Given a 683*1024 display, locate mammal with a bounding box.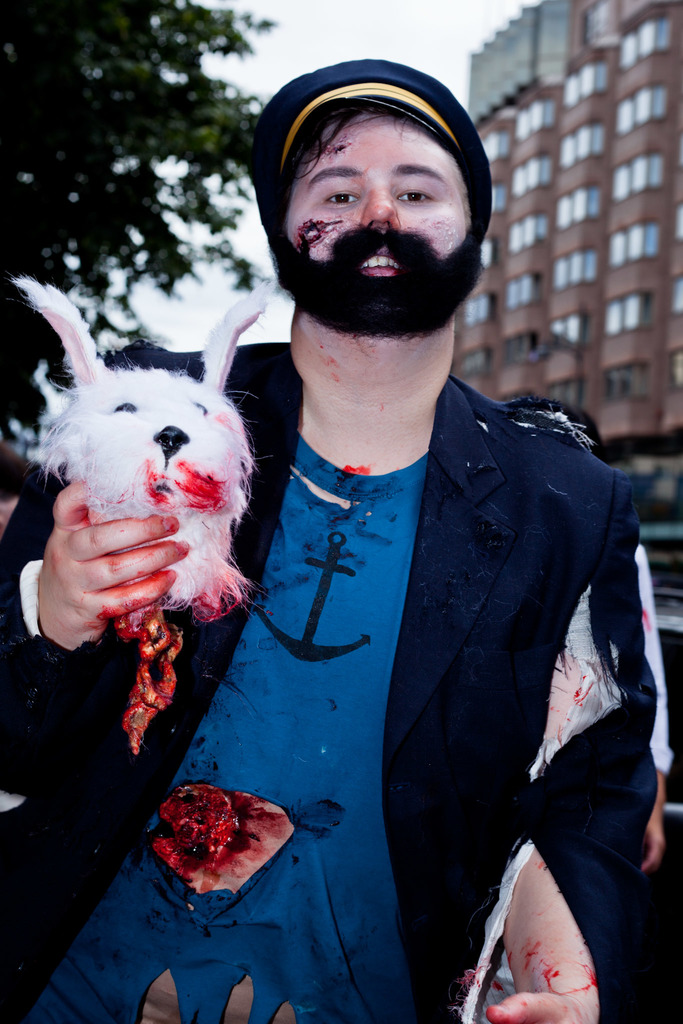
Located: [left=122, top=132, right=638, bottom=978].
